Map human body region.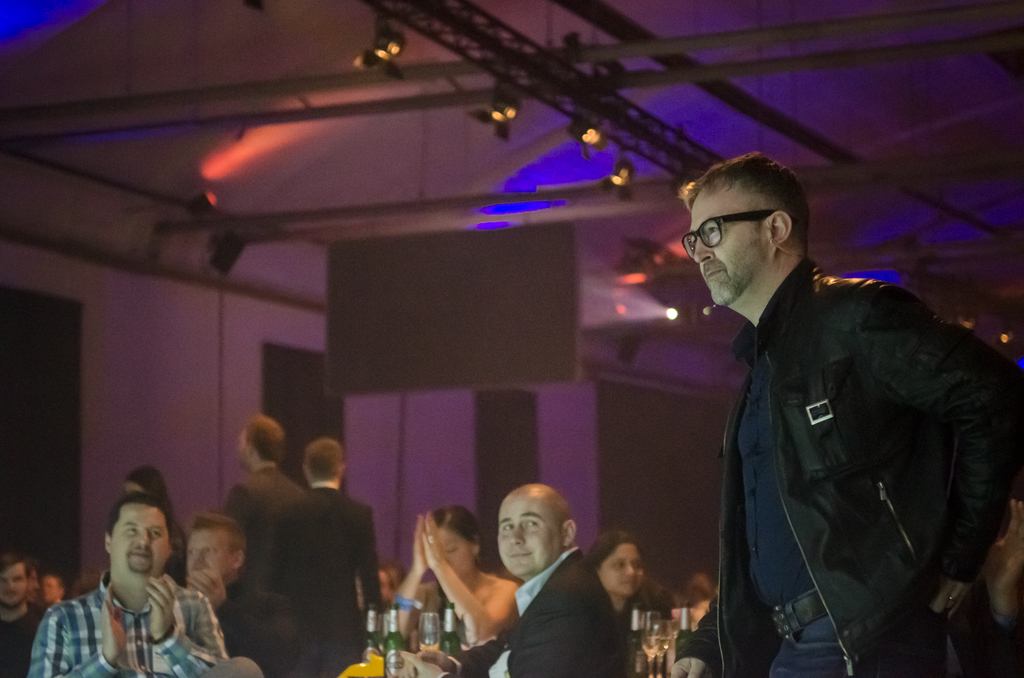
Mapped to bbox=[205, 409, 330, 677].
